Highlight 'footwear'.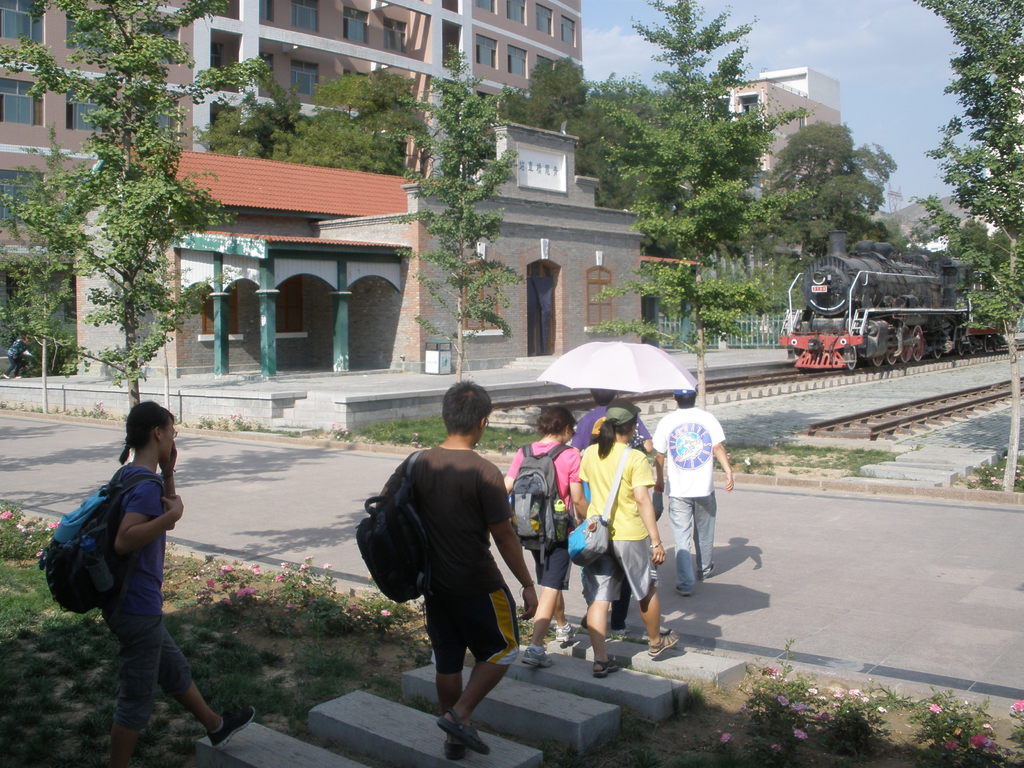
Highlighted region: pyautogui.locateOnScreen(207, 700, 254, 745).
